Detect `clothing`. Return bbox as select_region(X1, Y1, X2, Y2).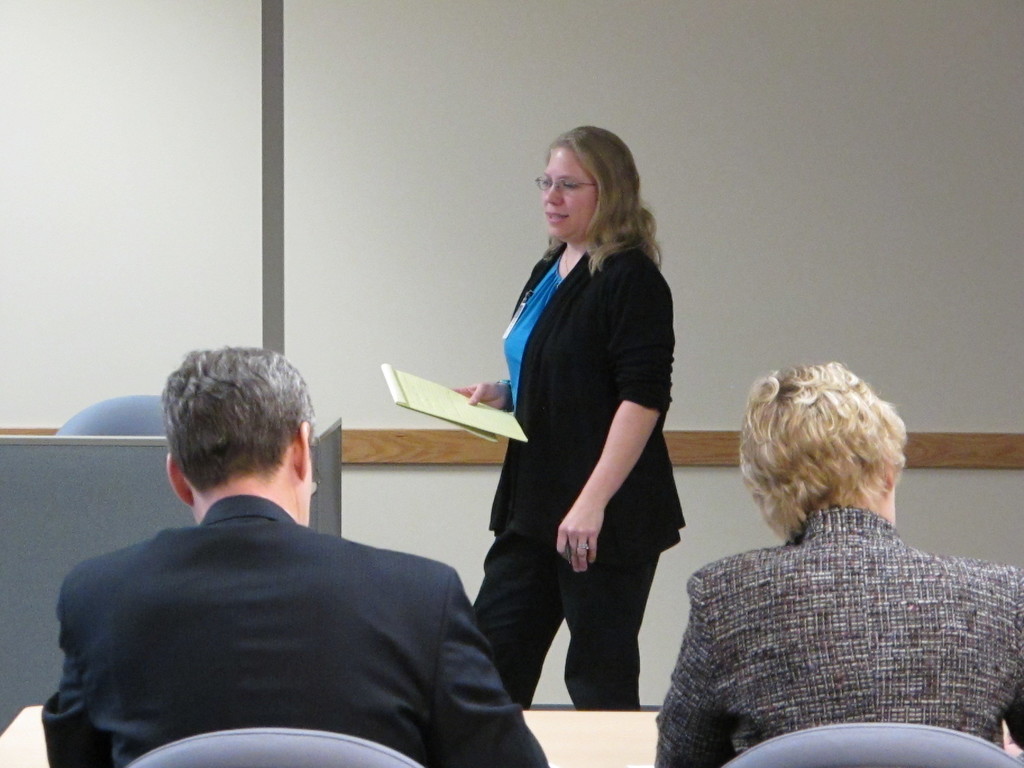
select_region(56, 481, 539, 767).
